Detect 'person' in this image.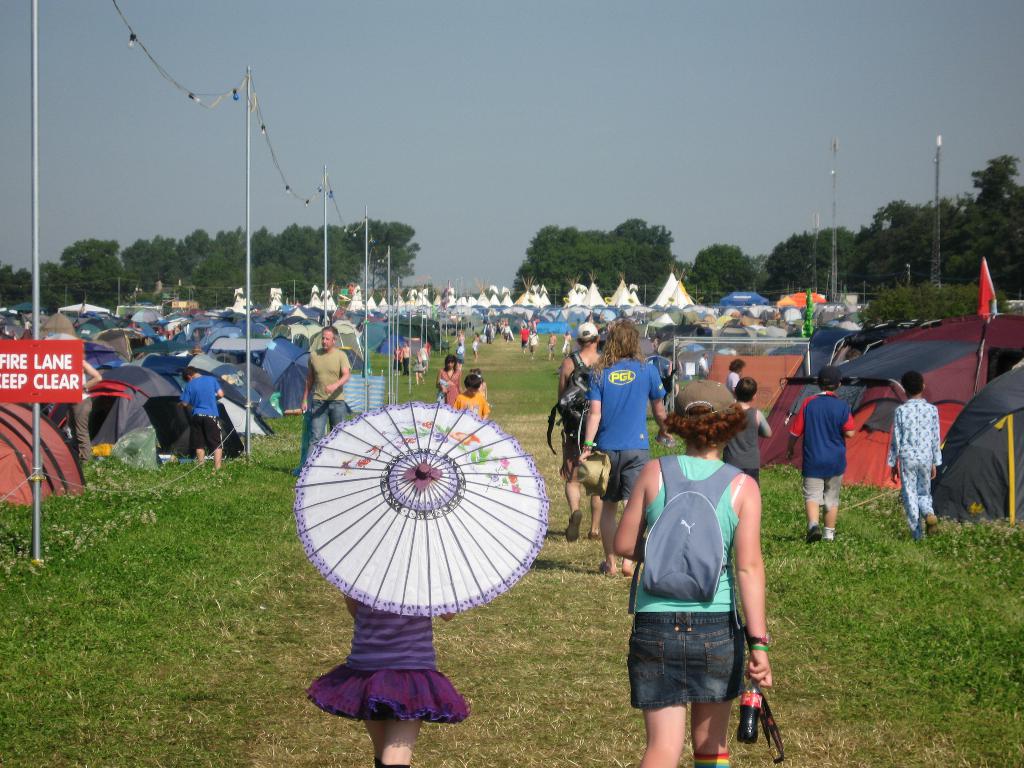
Detection: (x1=179, y1=364, x2=226, y2=478).
